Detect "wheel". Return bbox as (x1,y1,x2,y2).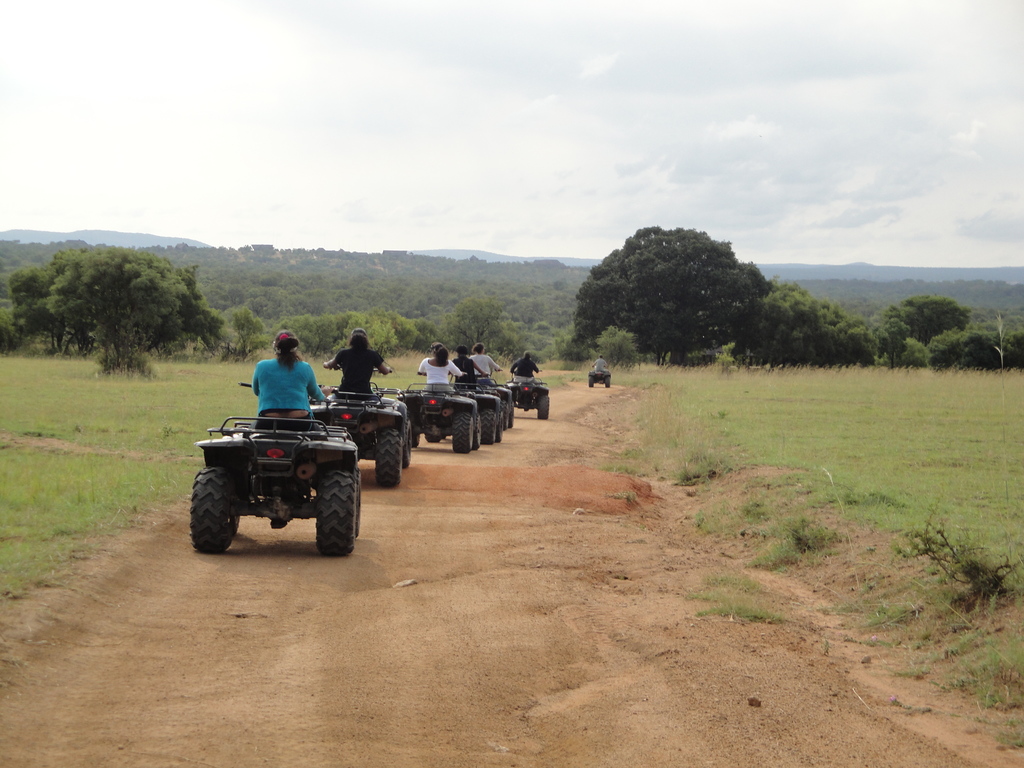
(412,432,423,448).
